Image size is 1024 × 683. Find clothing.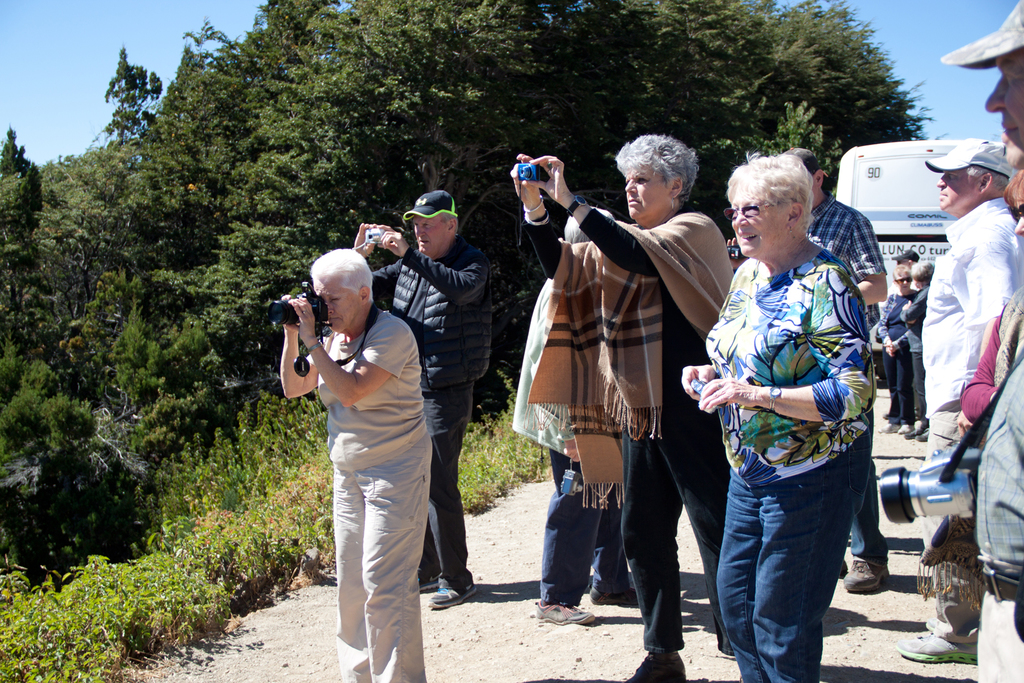
detection(932, 201, 1023, 643).
